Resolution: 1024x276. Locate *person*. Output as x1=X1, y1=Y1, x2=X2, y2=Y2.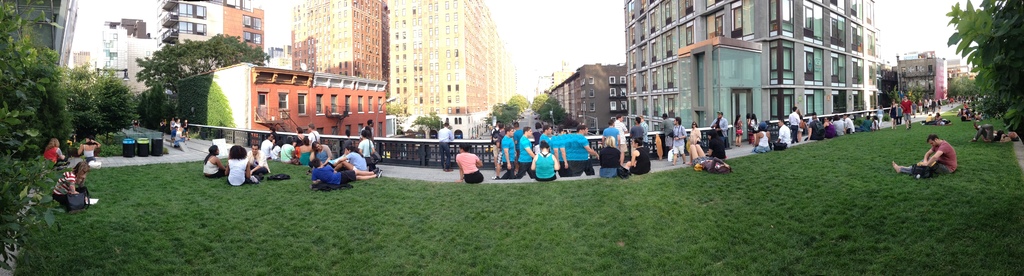
x1=824, y1=118, x2=836, y2=135.
